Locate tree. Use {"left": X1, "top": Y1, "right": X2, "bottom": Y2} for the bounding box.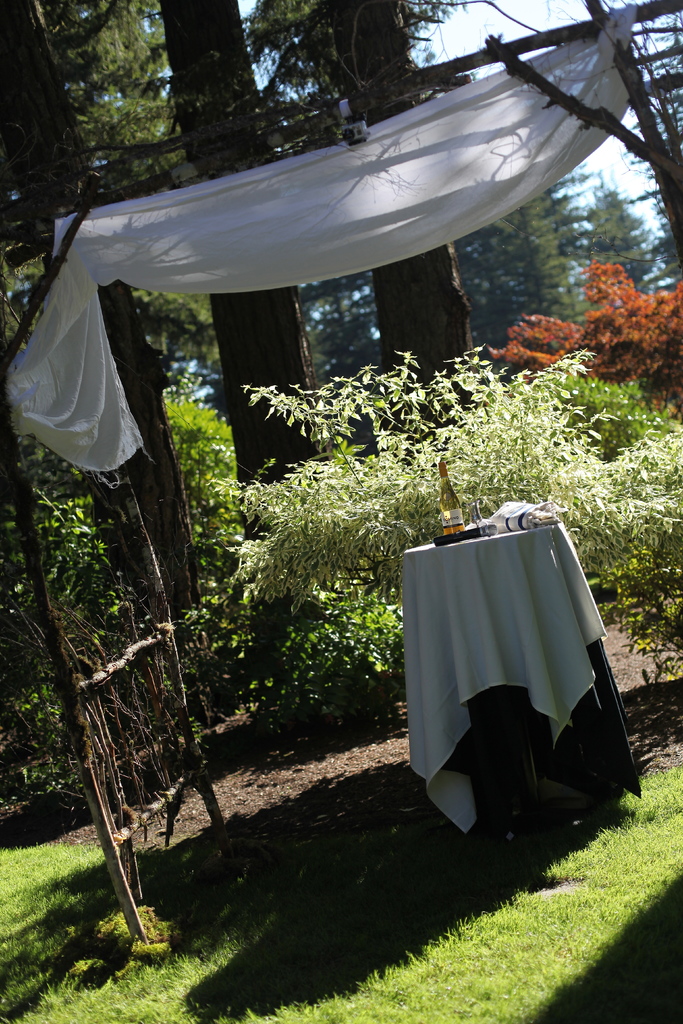
{"left": 238, "top": 0, "right": 511, "bottom": 413}.
